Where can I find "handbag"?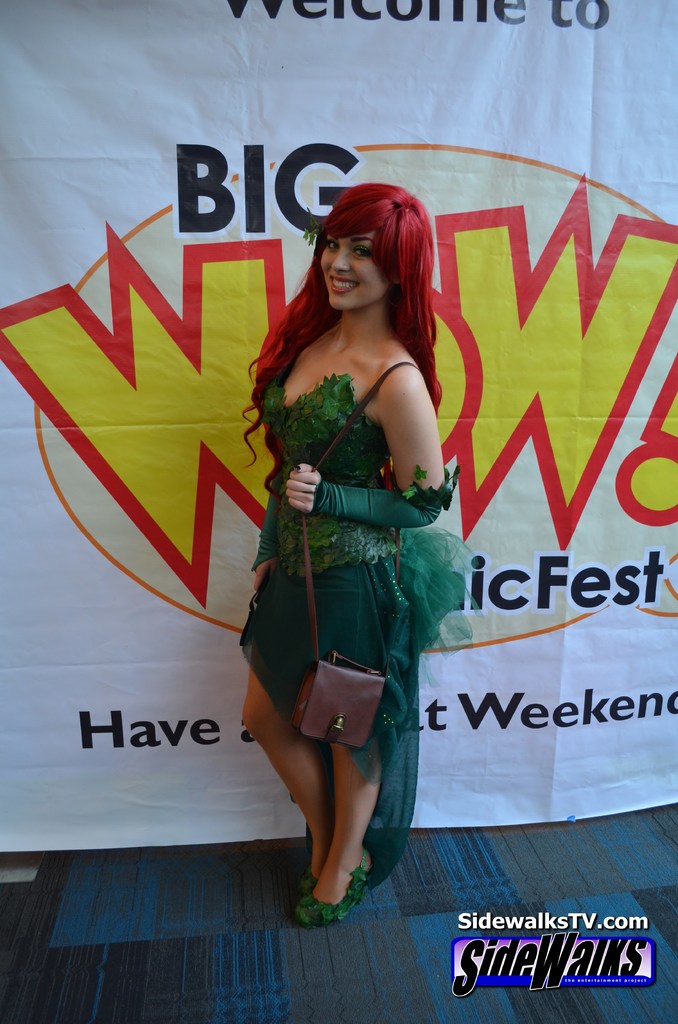
You can find it at [296,363,417,746].
